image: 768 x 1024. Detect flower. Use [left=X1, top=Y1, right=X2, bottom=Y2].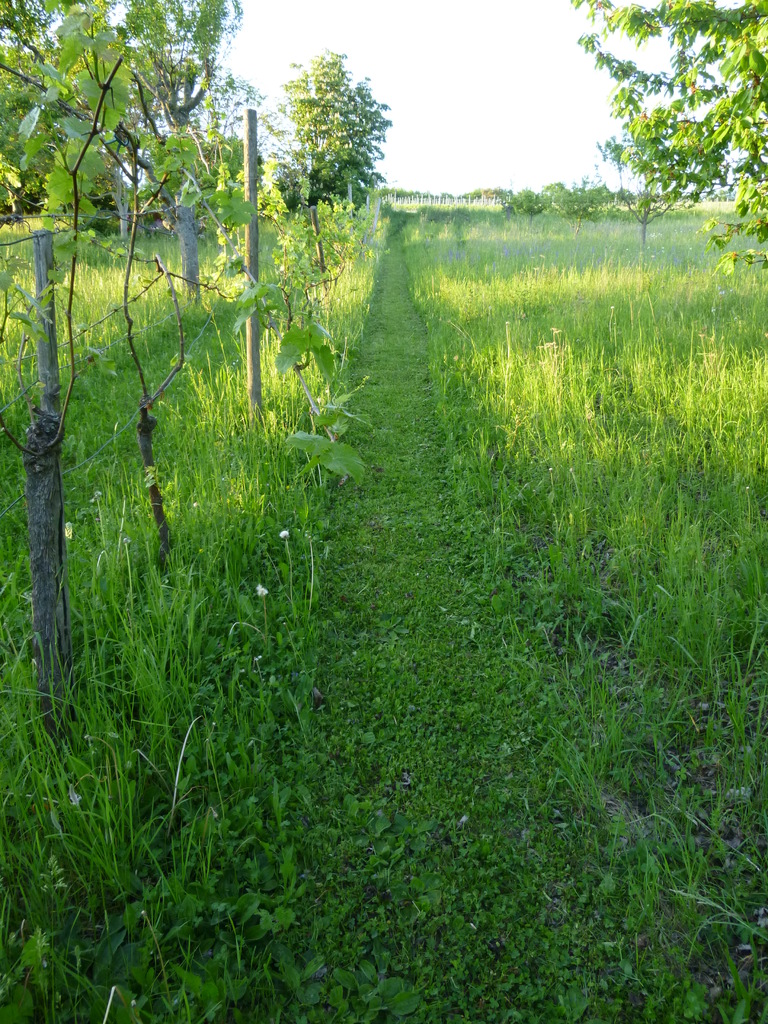
[left=279, top=533, right=289, bottom=543].
